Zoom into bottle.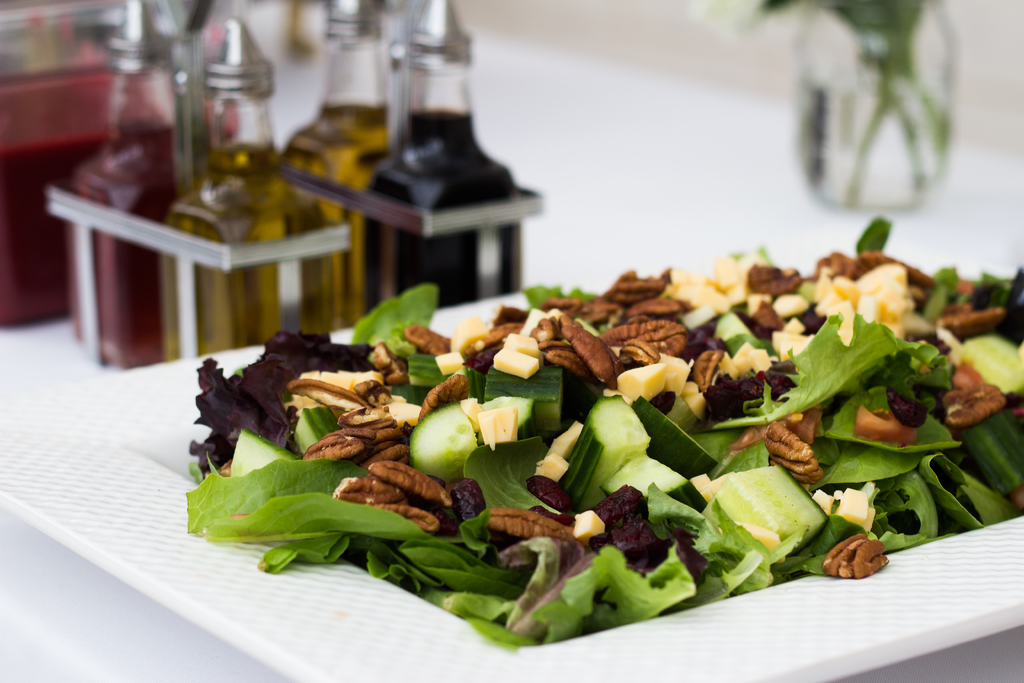
Zoom target: {"x1": 281, "y1": 0, "x2": 399, "y2": 339}.
